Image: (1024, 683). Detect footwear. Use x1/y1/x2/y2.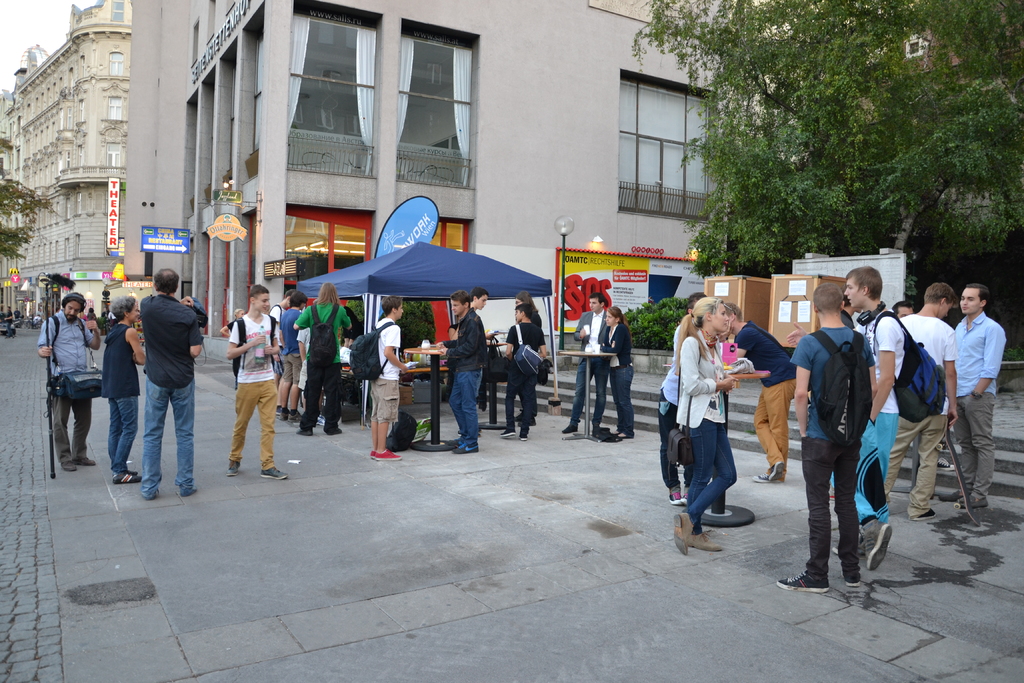
287/410/305/422.
